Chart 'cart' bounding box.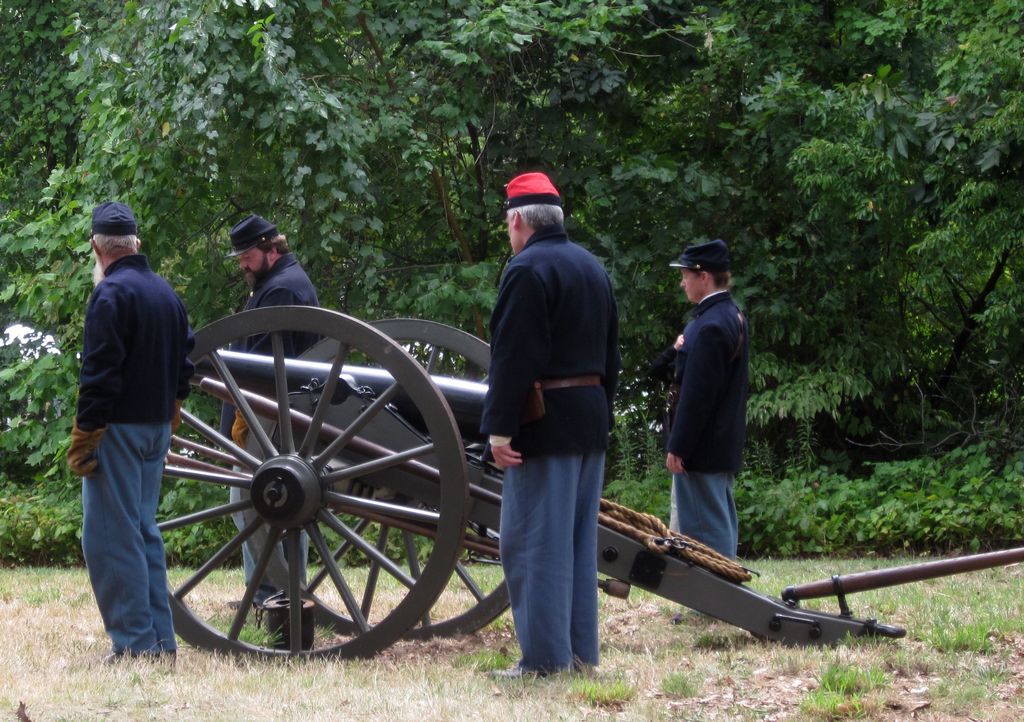
Charted: <bbox>156, 301, 1023, 661</bbox>.
